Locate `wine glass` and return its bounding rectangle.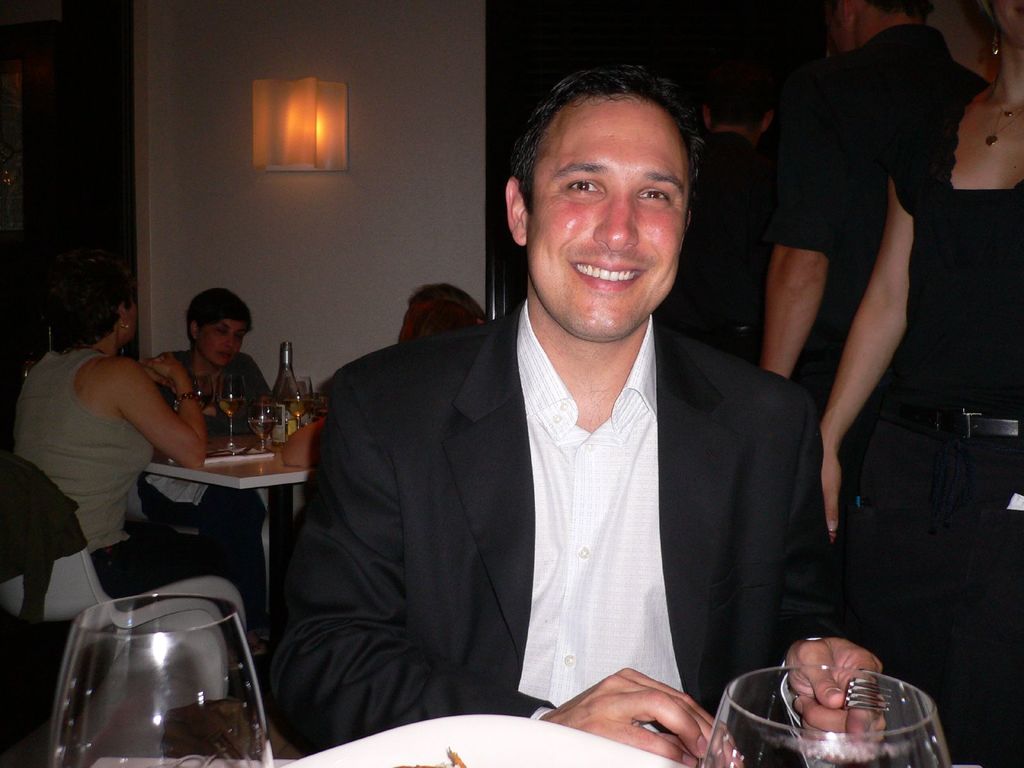
[left=189, top=373, right=210, bottom=408].
